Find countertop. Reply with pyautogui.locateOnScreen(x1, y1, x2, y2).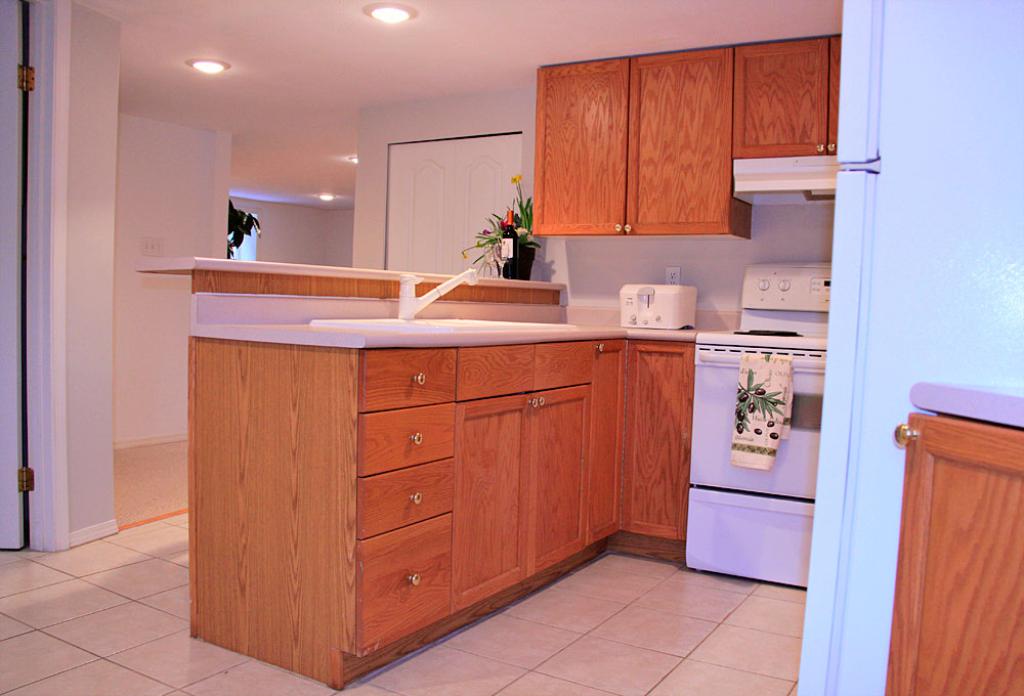
pyautogui.locateOnScreen(137, 256, 742, 694).
